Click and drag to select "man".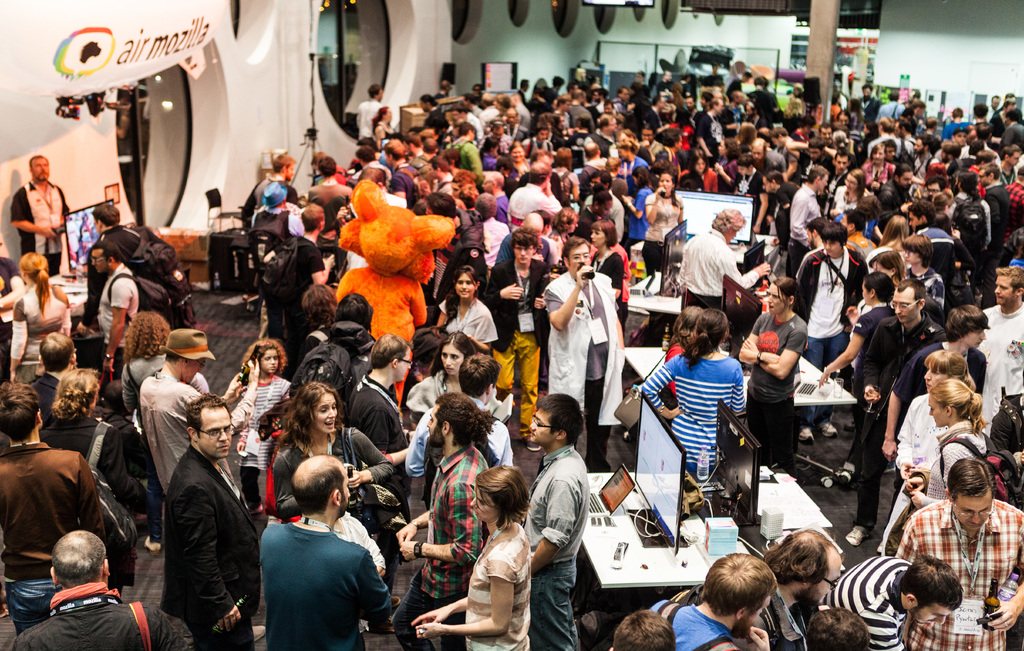
Selection: locate(791, 221, 870, 446).
